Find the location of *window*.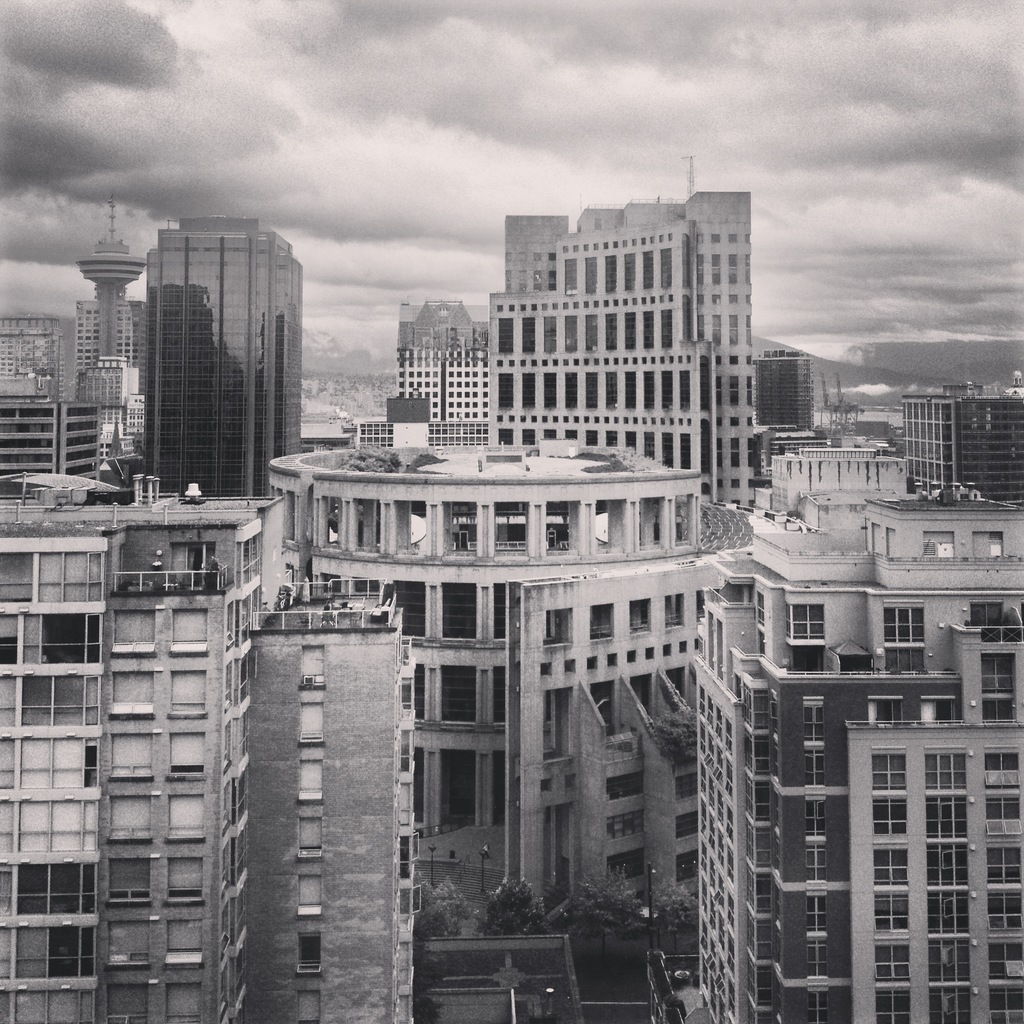
Location: locate(518, 318, 536, 358).
